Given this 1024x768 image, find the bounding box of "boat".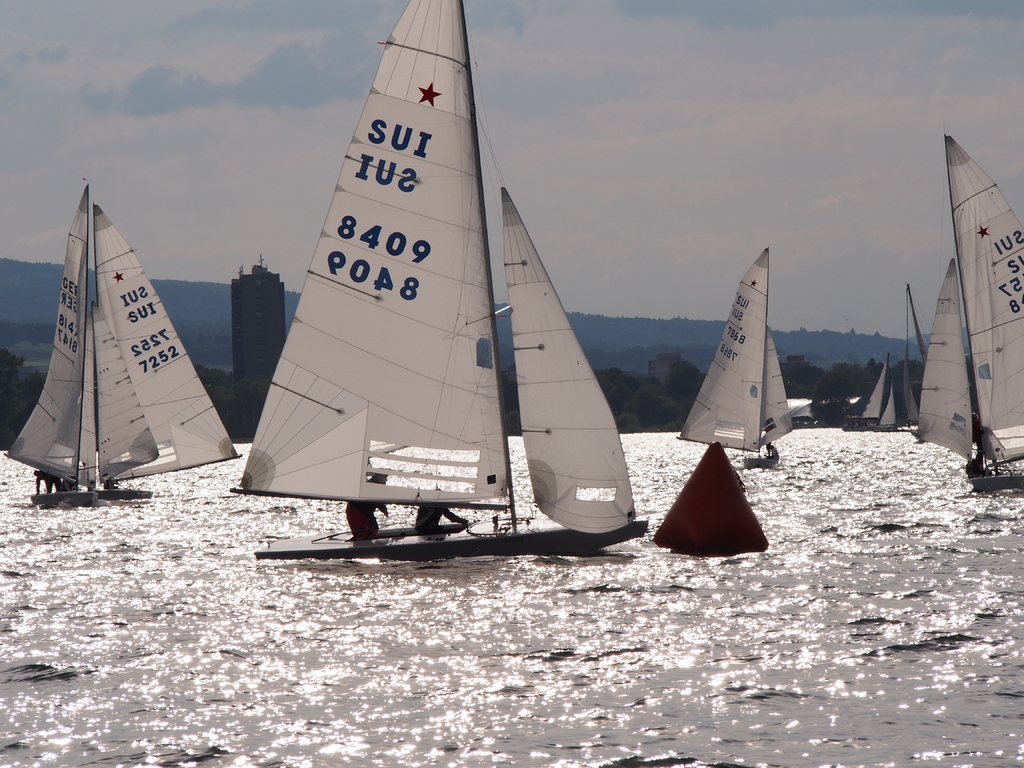
bbox(6, 186, 243, 503).
